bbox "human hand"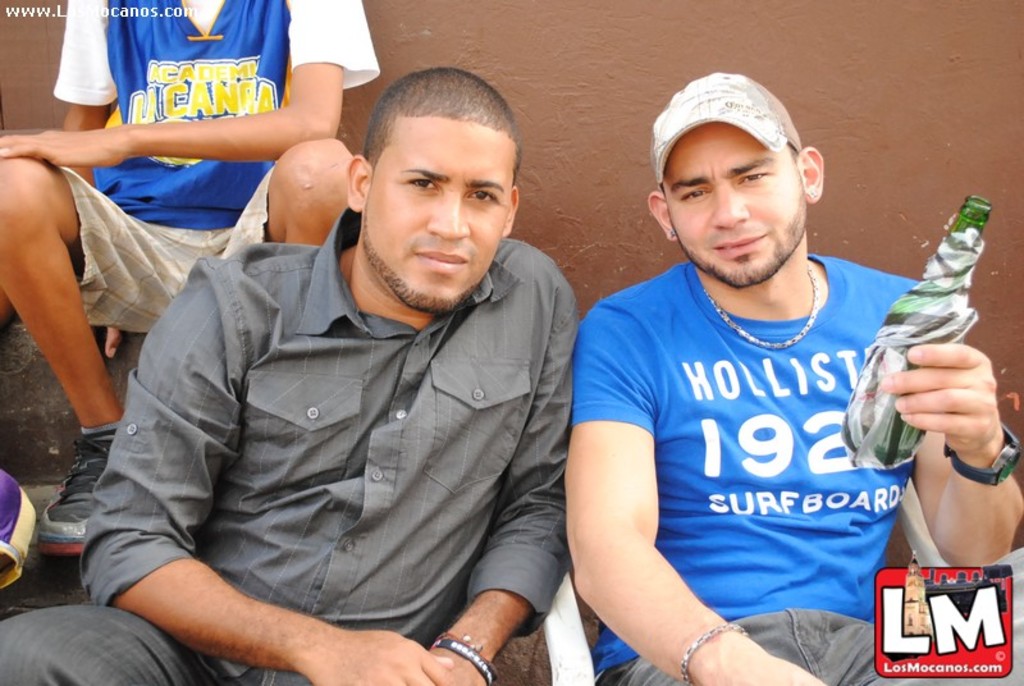
bbox=(878, 339, 1006, 452)
